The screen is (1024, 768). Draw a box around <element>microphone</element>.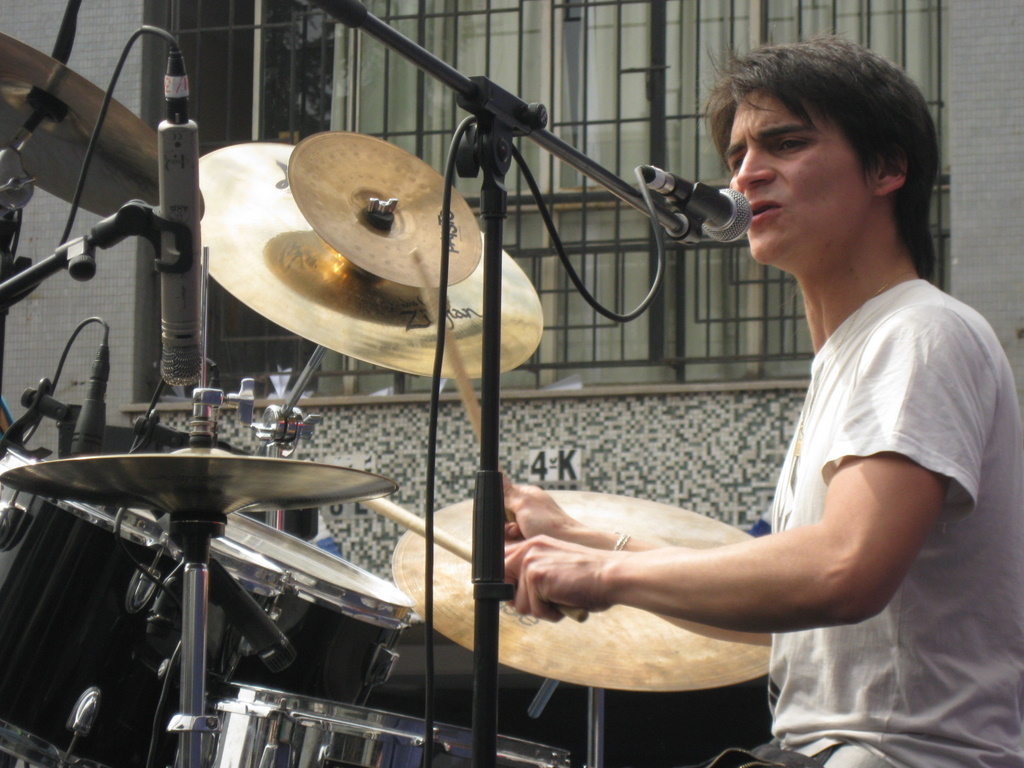
box=[645, 164, 754, 242].
